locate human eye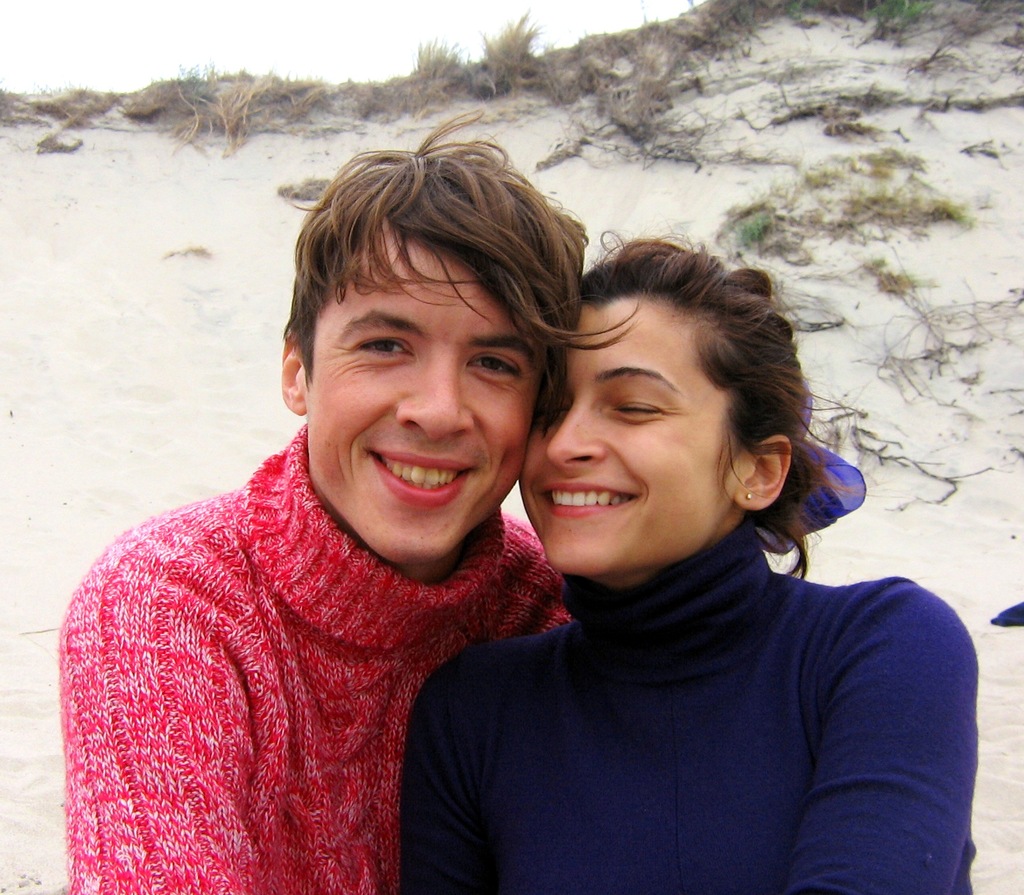
pyautogui.locateOnScreen(608, 394, 668, 421)
